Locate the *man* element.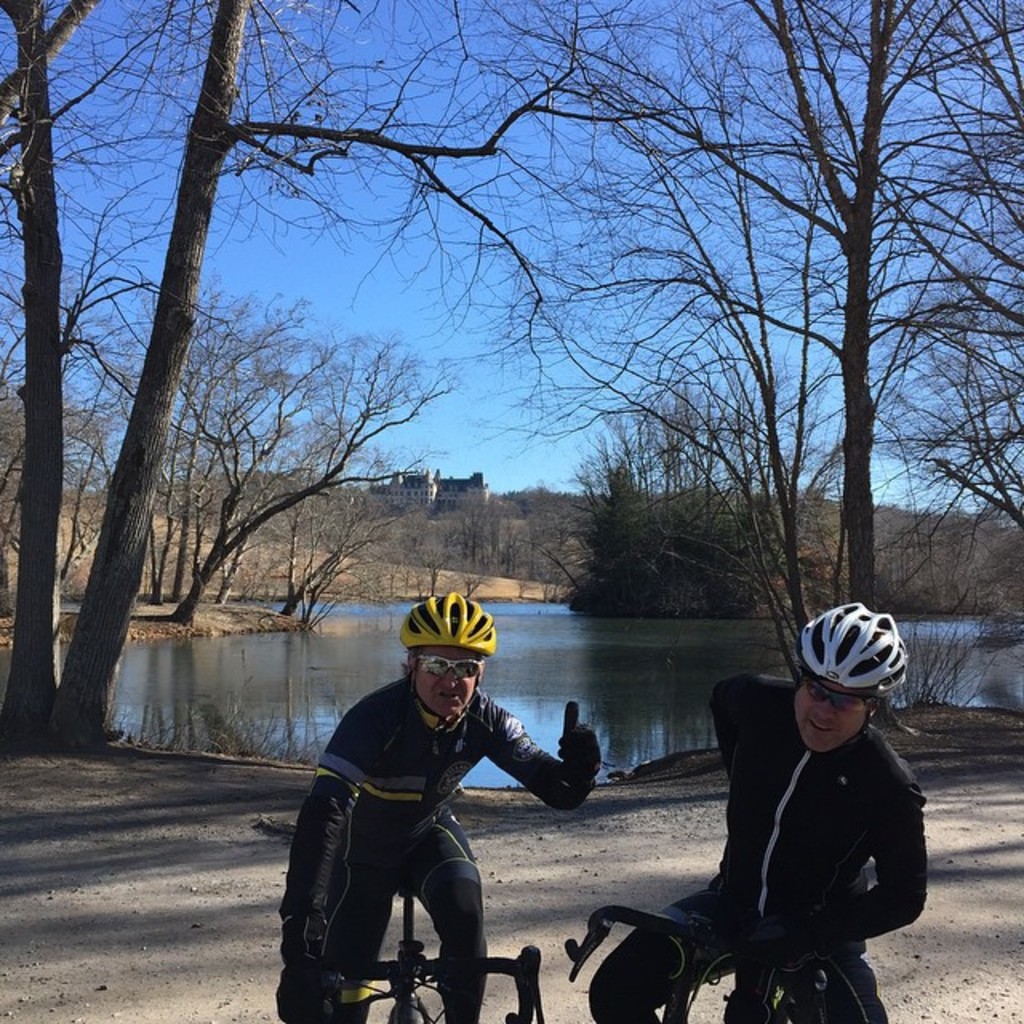
Element bbox: x1=590, y1=602, x2=928, y2=1022.
